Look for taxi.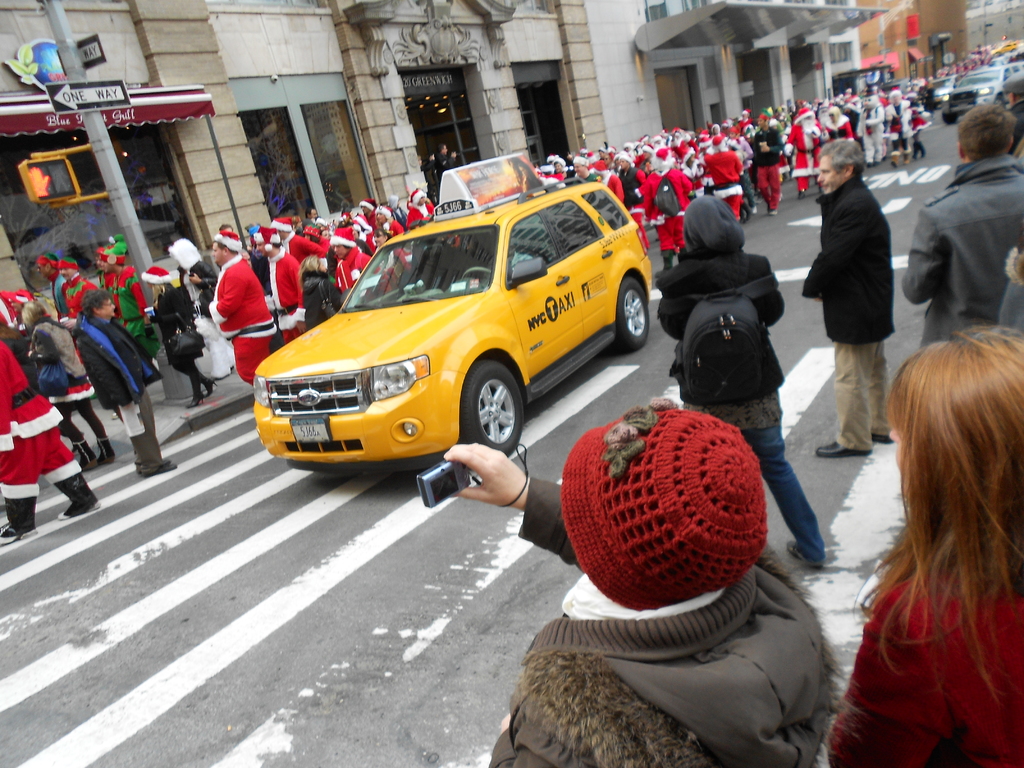
Found: BBox(991, 41, 1020, 60).
